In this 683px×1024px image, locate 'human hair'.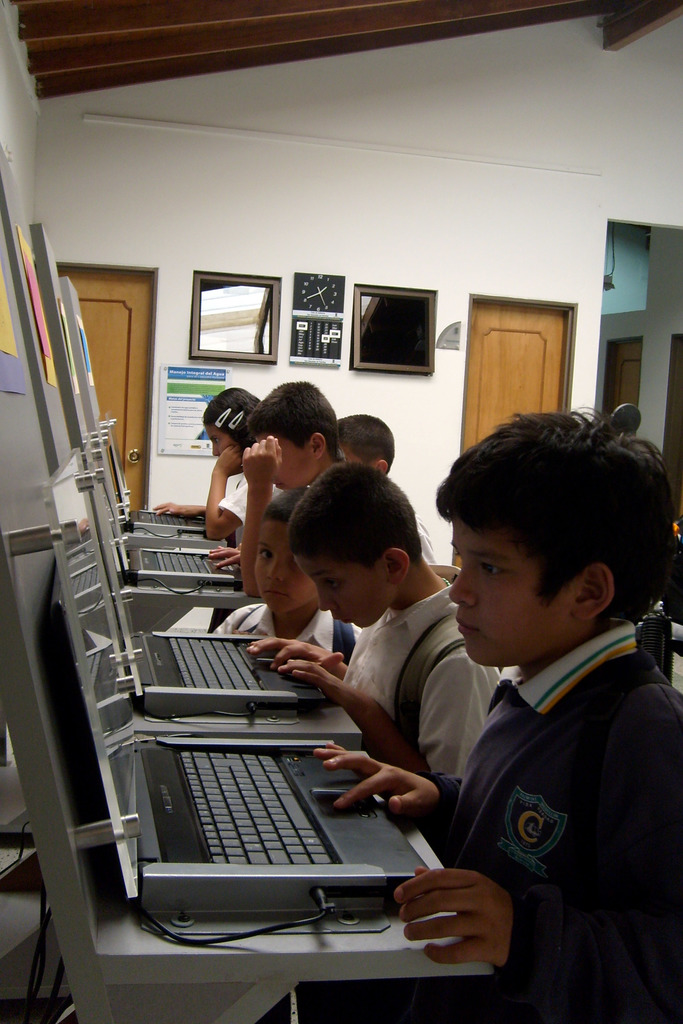
Bounding box: crop(199, 387, 260, 451).
